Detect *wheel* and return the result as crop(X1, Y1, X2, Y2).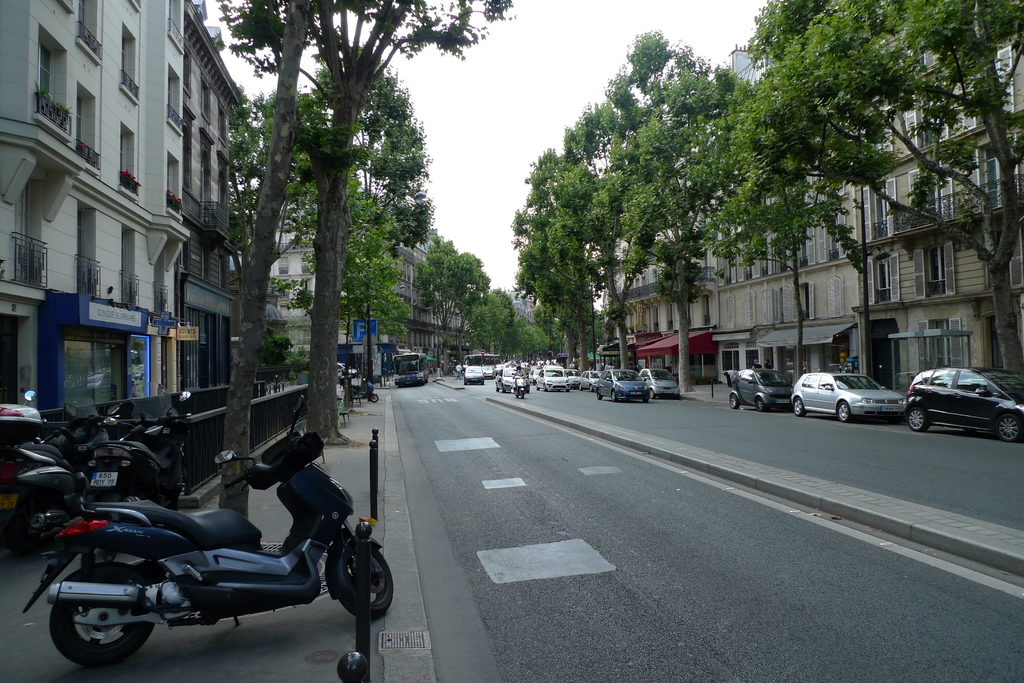
crop(837, 401, 850, 422).
